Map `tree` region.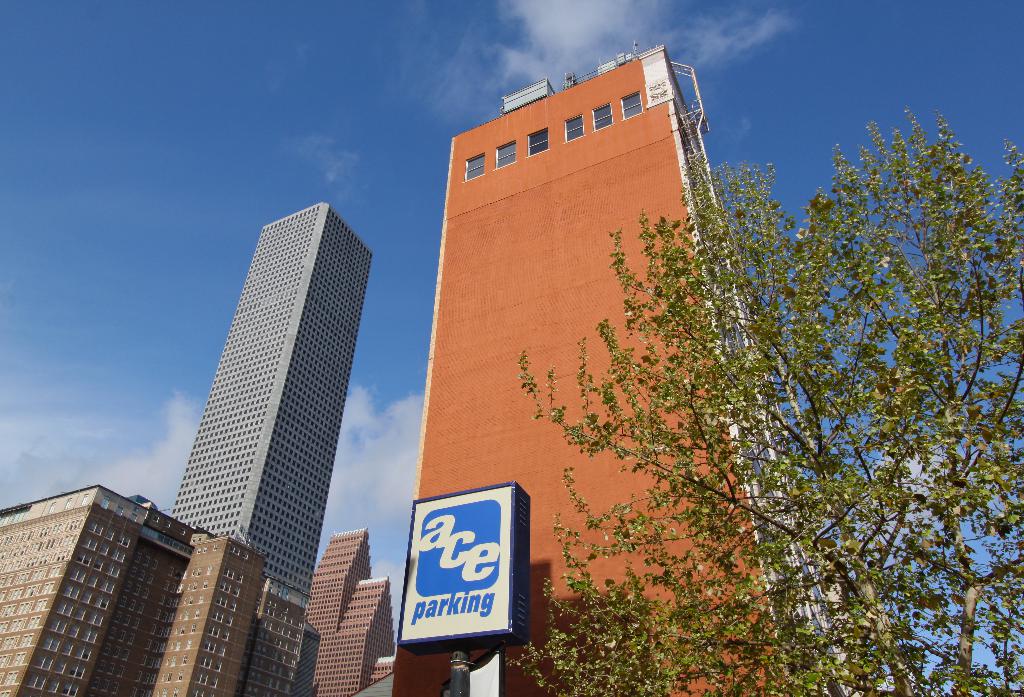
Mapped to select_region(500, 105, 1023, 691).
